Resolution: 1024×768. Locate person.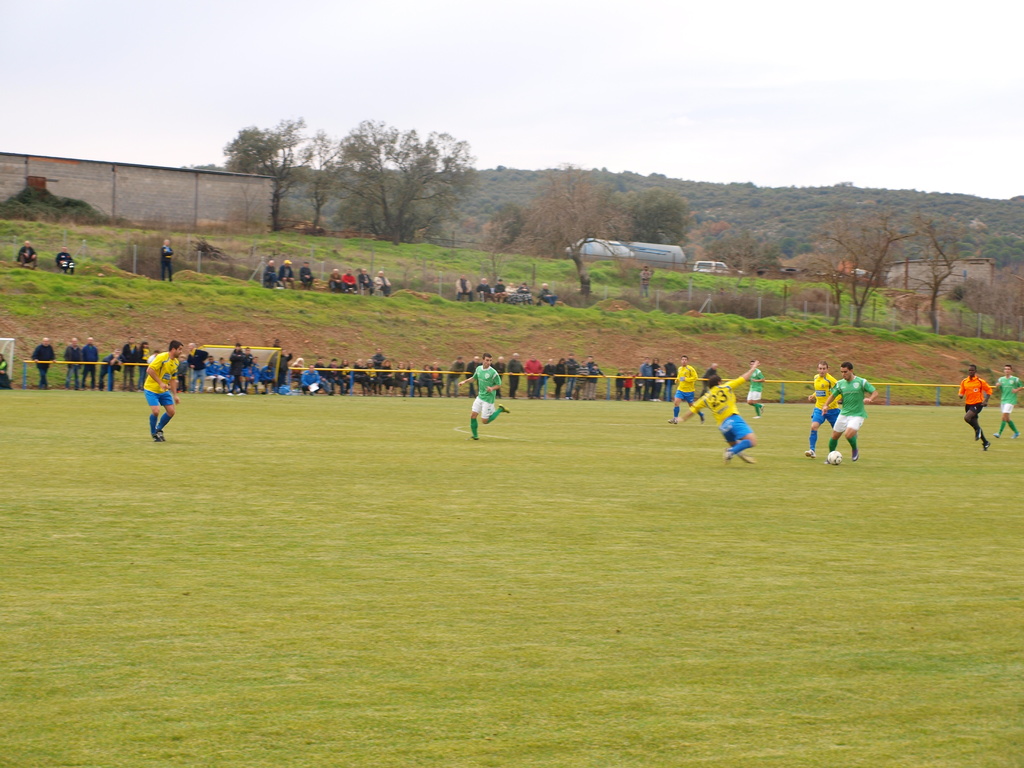
{"left": 958, "top": 364, "right": 1005, "bottom": 449}.
